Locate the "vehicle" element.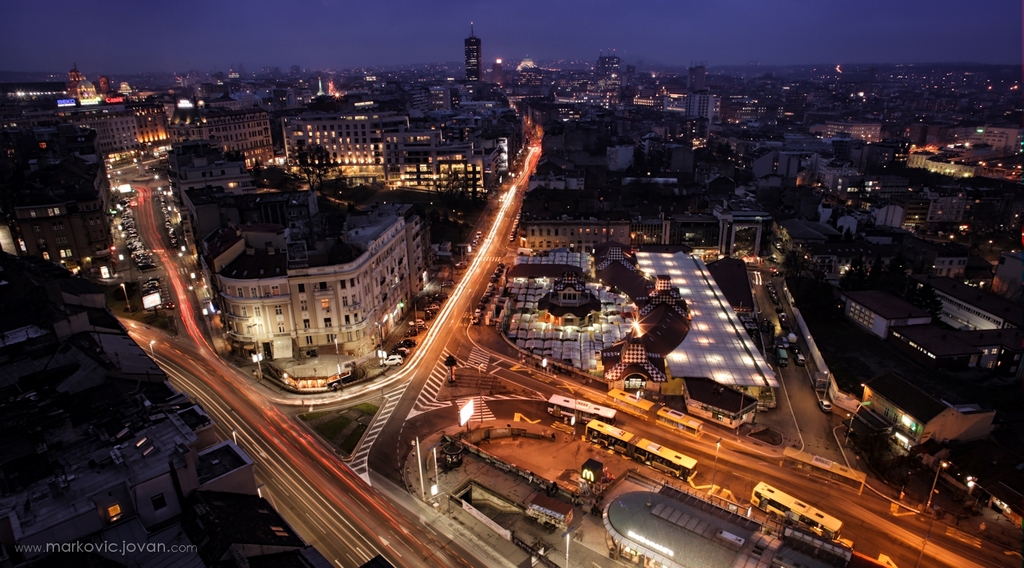
Element bbox: detection(456, 258, 473, 272).
